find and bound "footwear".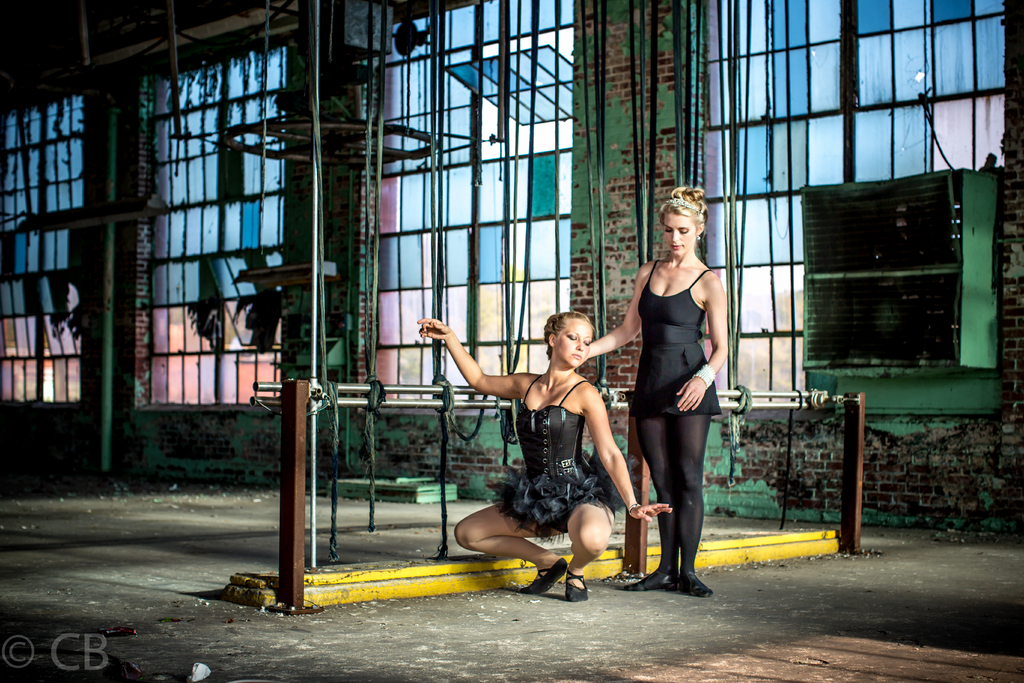
Bound: x1=620 y1=568 x2=677 y2=593.
